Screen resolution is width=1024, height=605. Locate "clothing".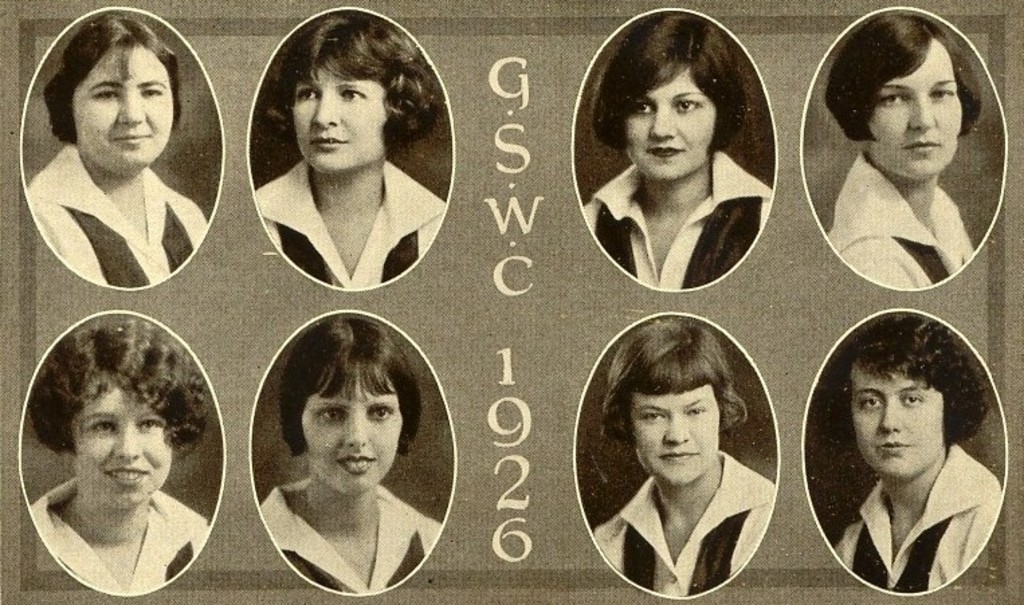
{"left": 252, "top": 156, "right": 443, "bottom": 291}.
